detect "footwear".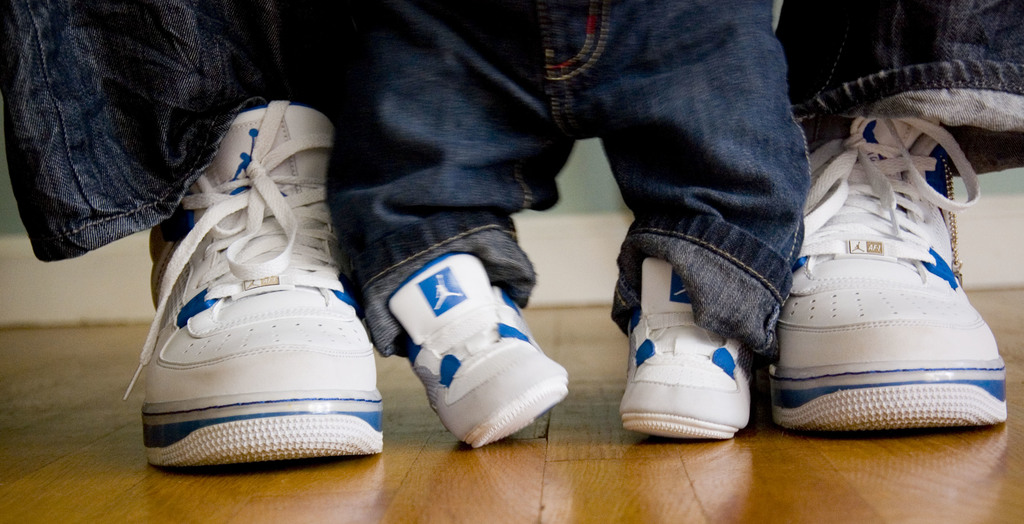
Detected at [x1=614, y1=254, x2=758, y2=443].
